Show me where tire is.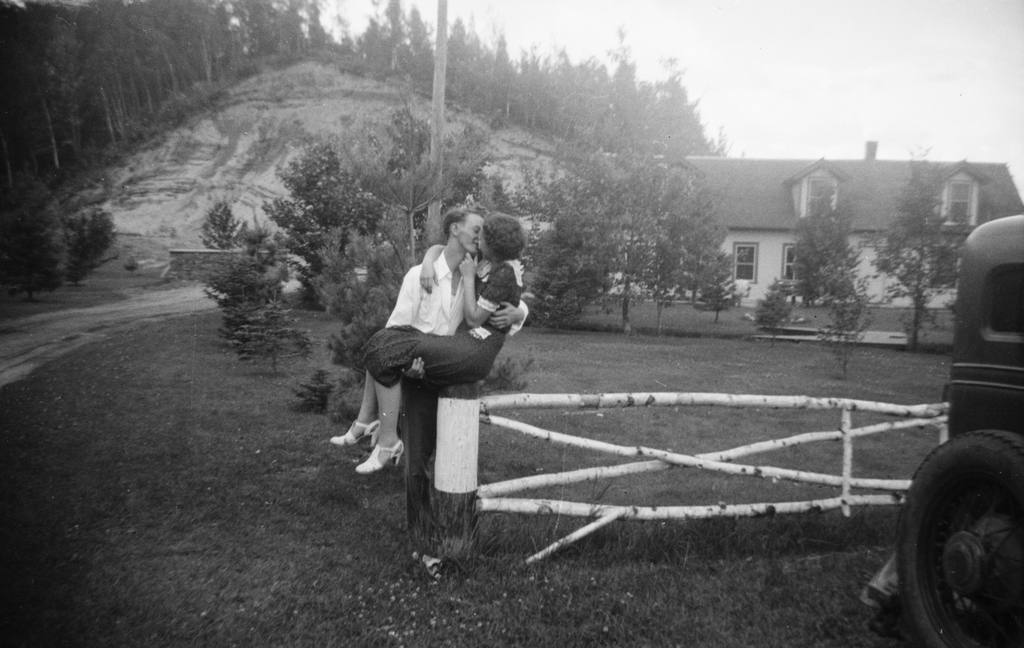
tire is at x1=895 y1=428 x2=1023 y2=647.
